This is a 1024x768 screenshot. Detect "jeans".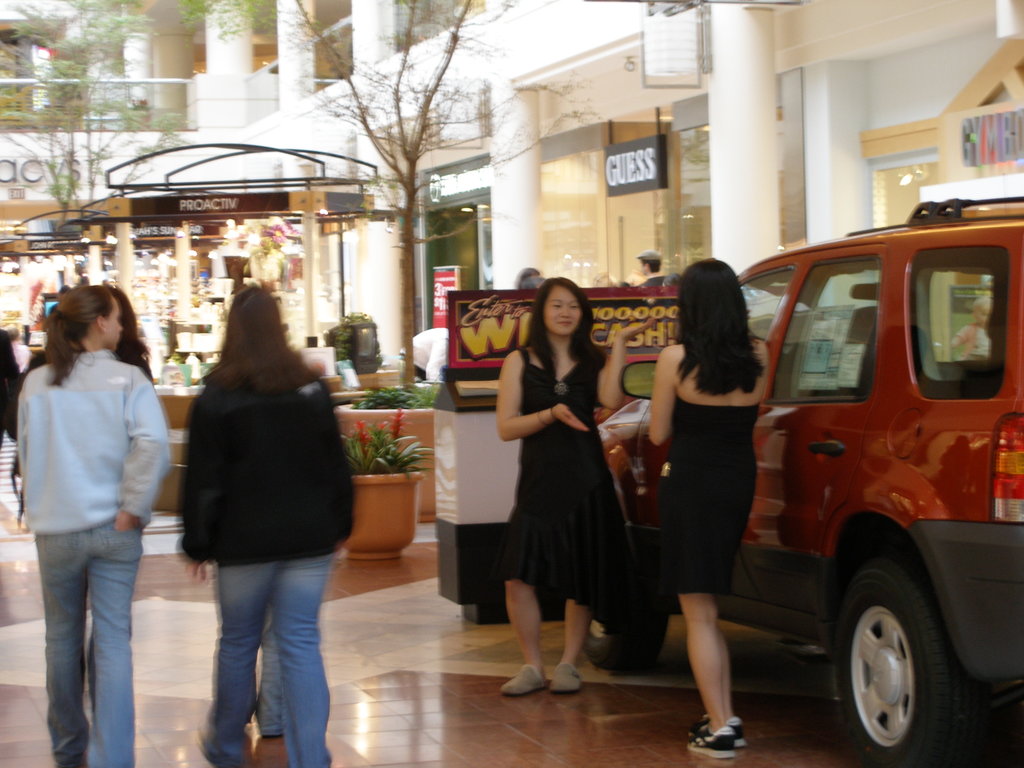
{"x1": 31, "y1": 511, "x2": 147, "y2": 767}.
